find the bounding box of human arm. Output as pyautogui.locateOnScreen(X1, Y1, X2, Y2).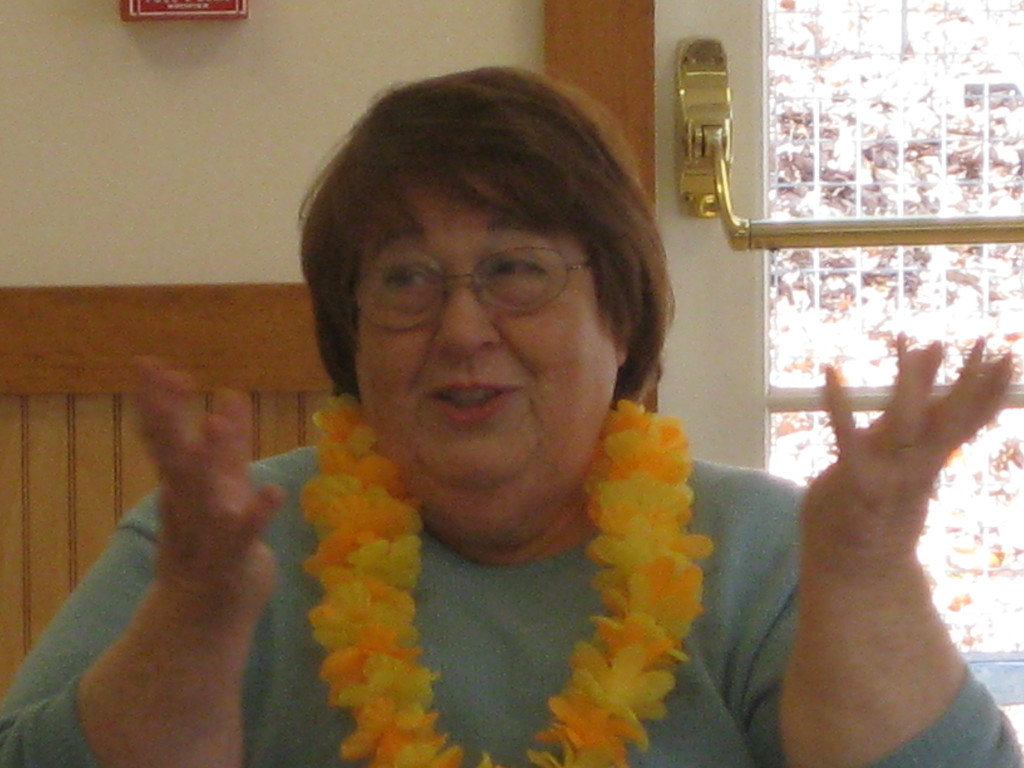
pyautogui.locateOnScreen(749, 325, 1018, 763).
